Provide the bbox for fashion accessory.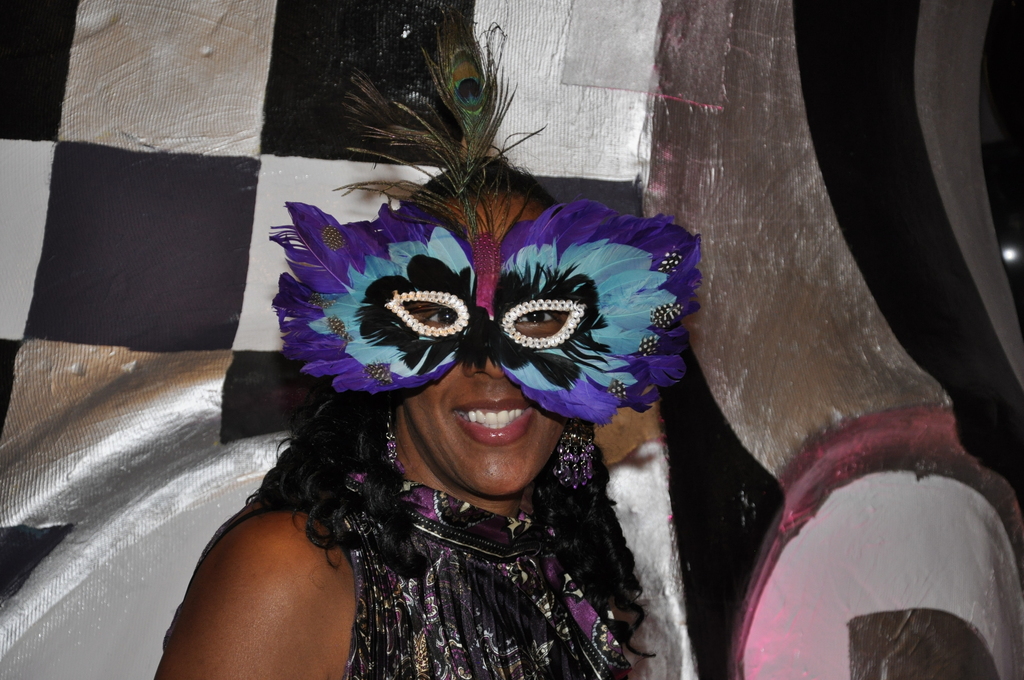
(x1=378, y1=404, x2=399, y2=472).
